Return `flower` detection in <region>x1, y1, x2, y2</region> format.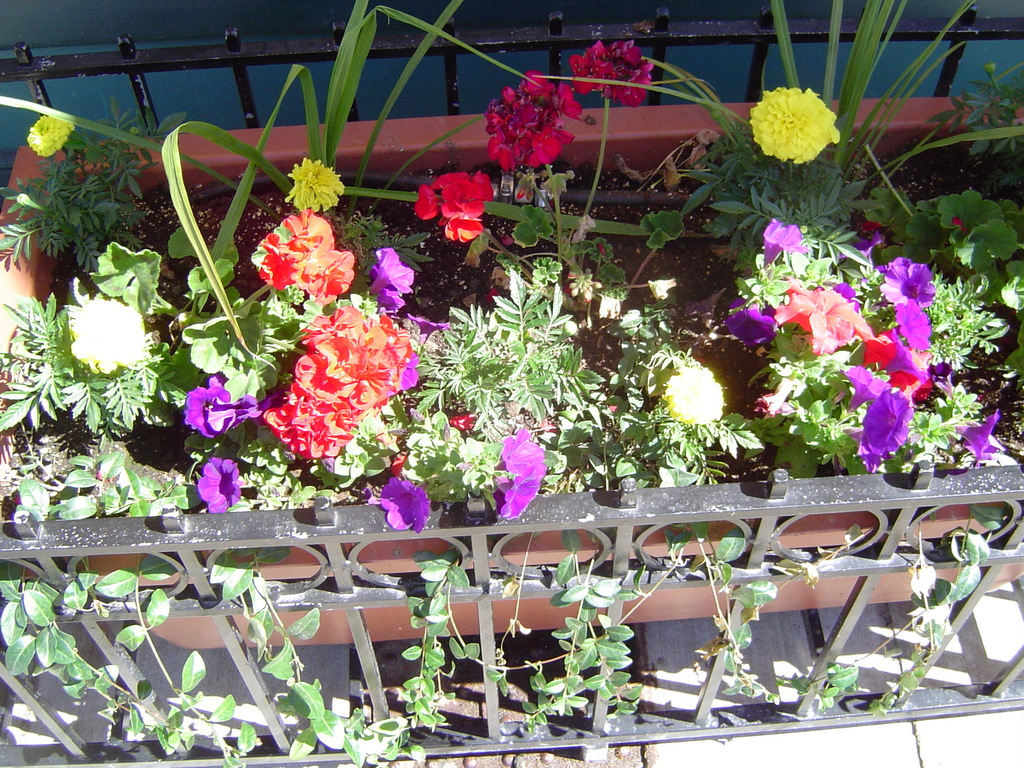
<region>570, 41, 652, 102</region>.
